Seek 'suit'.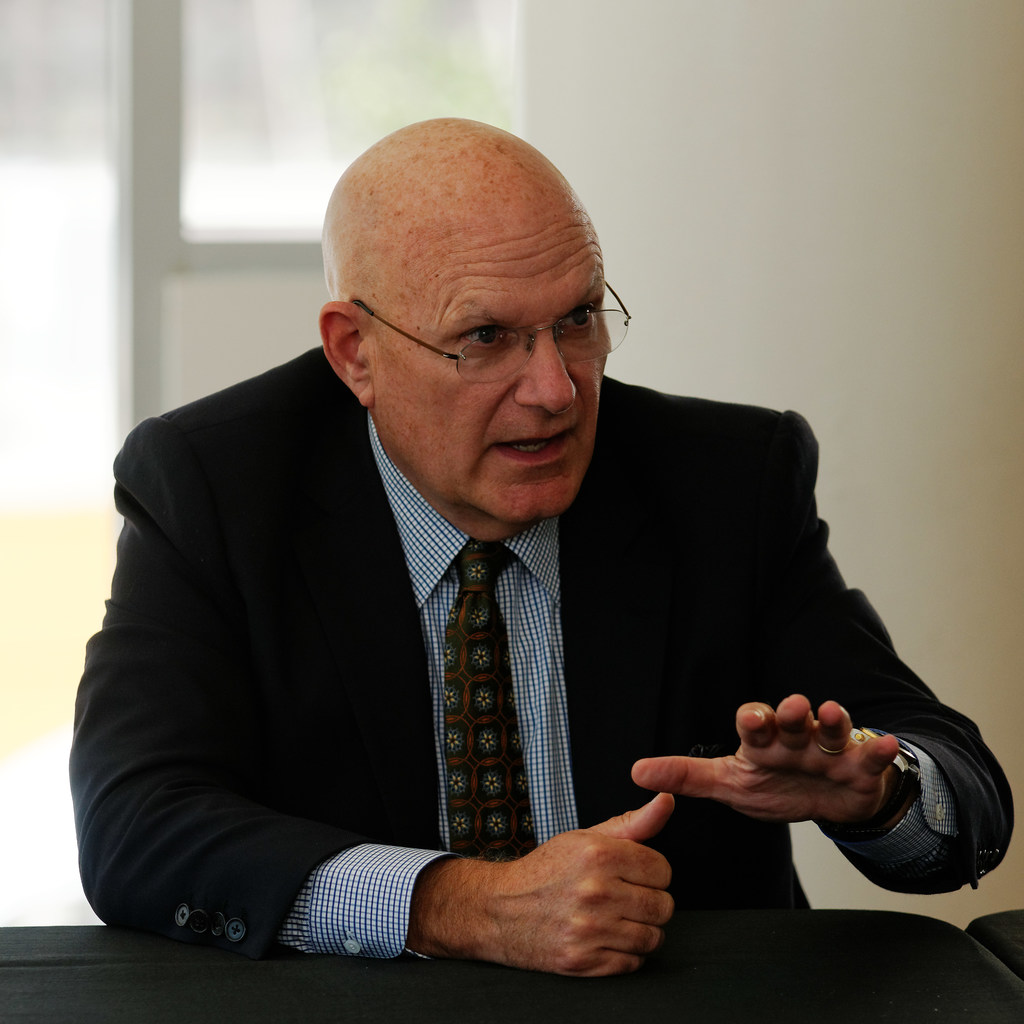
select_region(85, 315, 936, 968).
